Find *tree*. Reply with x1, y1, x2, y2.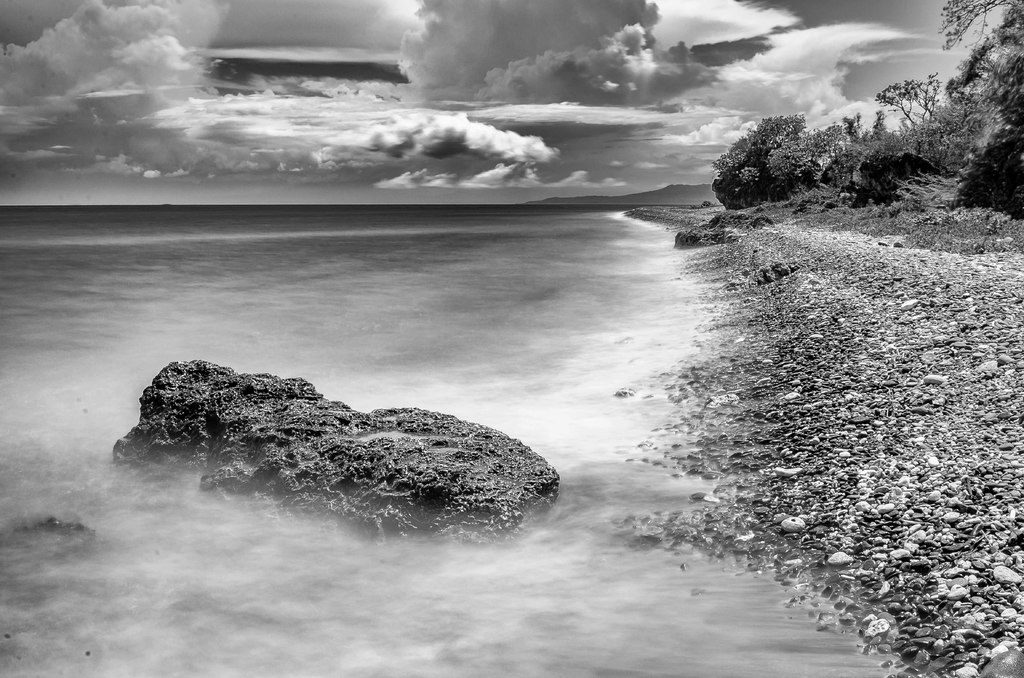
706, 97, 847, 205.
